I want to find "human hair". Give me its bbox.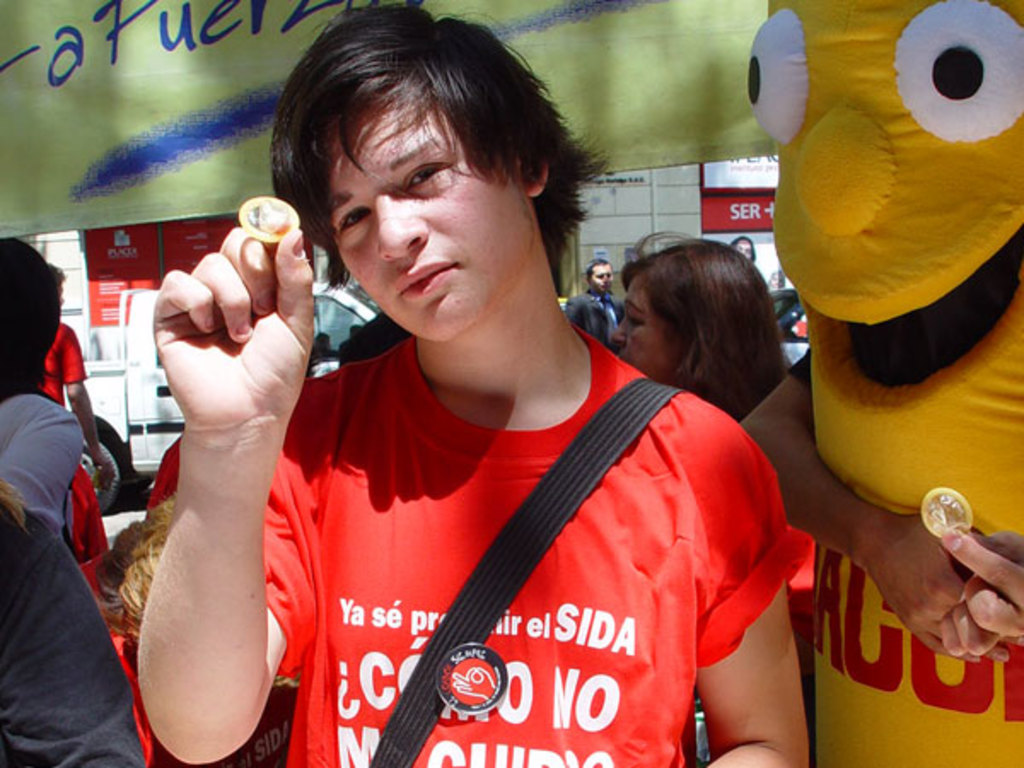
BBox(623, 229, 790, 416).
